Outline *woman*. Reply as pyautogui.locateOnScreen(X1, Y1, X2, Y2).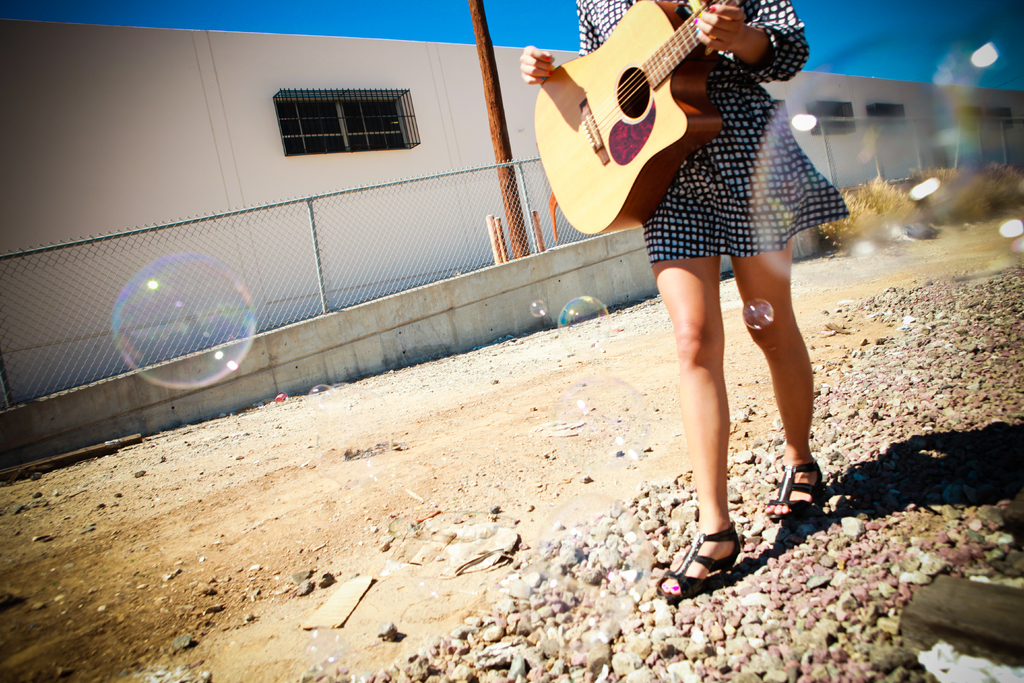
pyautogui.locateOnScreen(617, 0, 847, 602).
